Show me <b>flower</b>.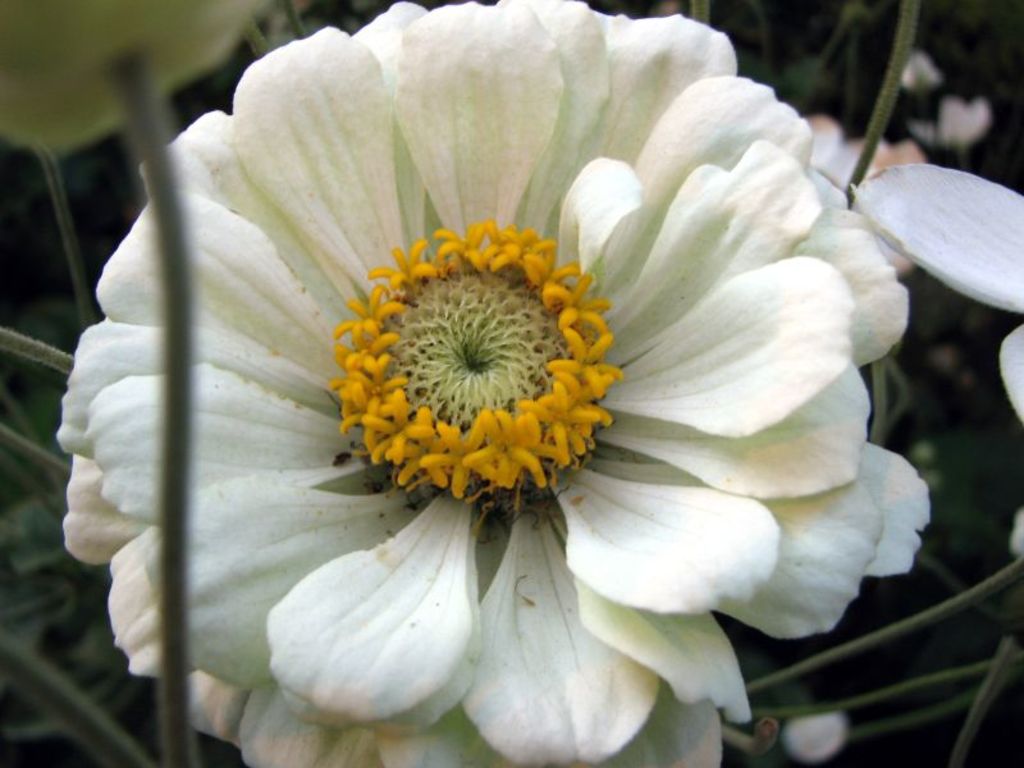
<b>flower</b> is here: 51:0:969:767.
